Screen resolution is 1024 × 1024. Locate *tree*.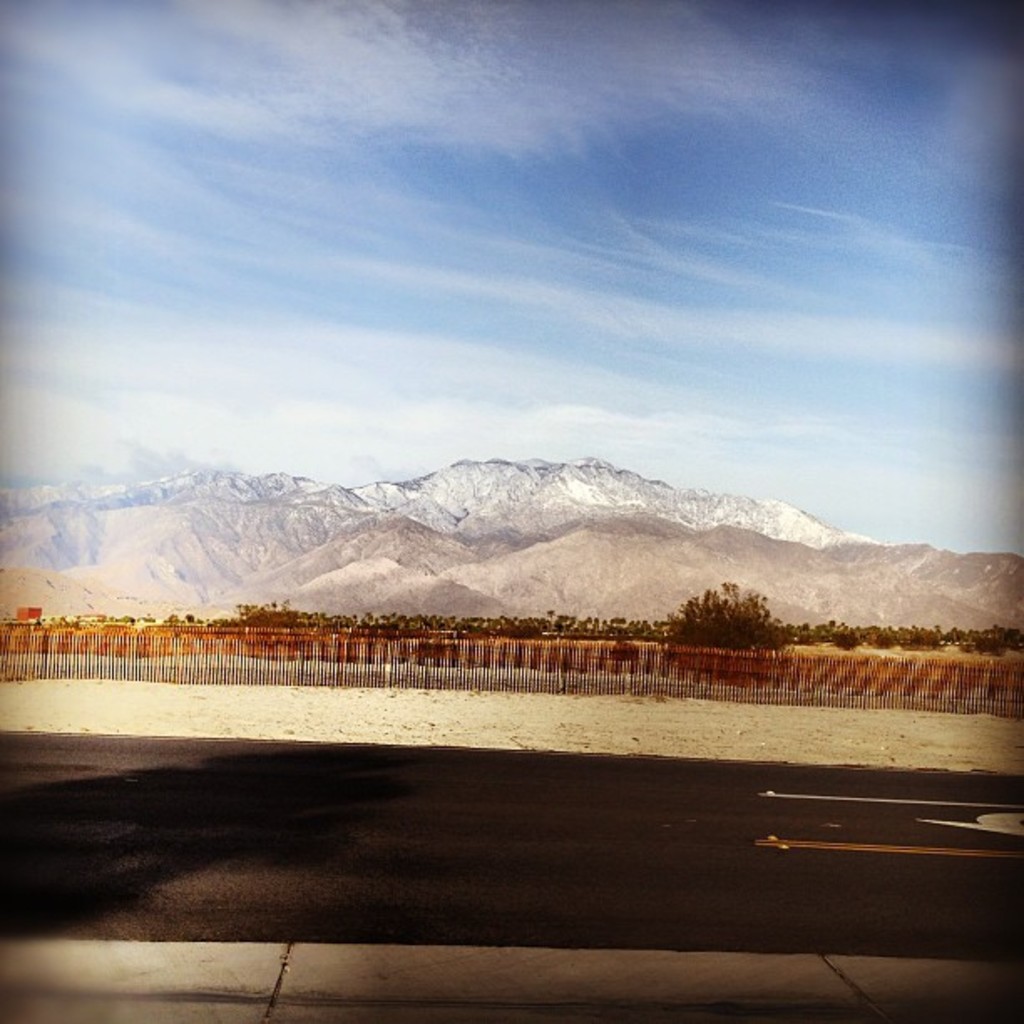
left=661, top=576, right=788, bottom=673.
